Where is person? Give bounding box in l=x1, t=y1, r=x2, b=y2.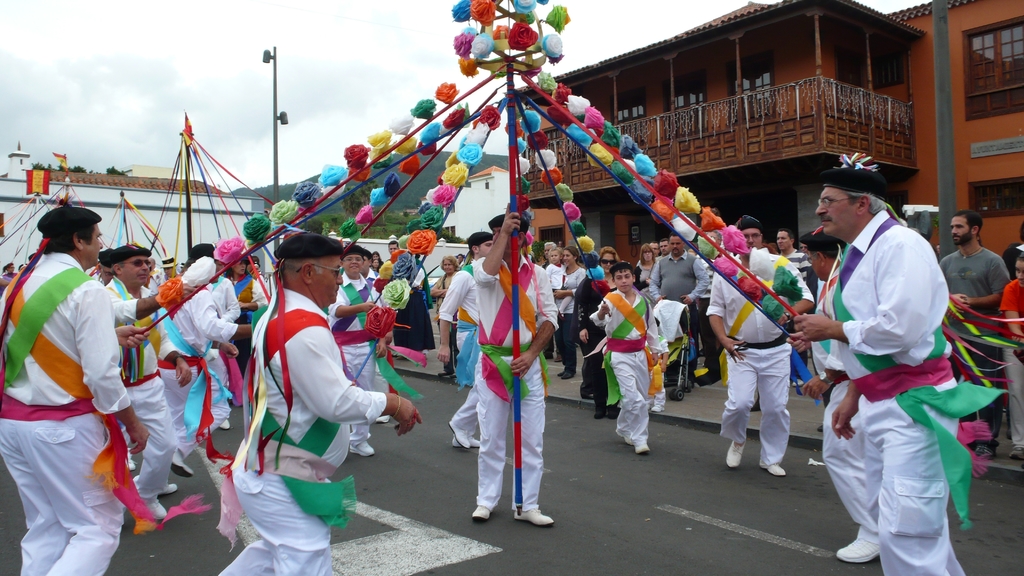
l=655, t=233, r=709, b=394.
